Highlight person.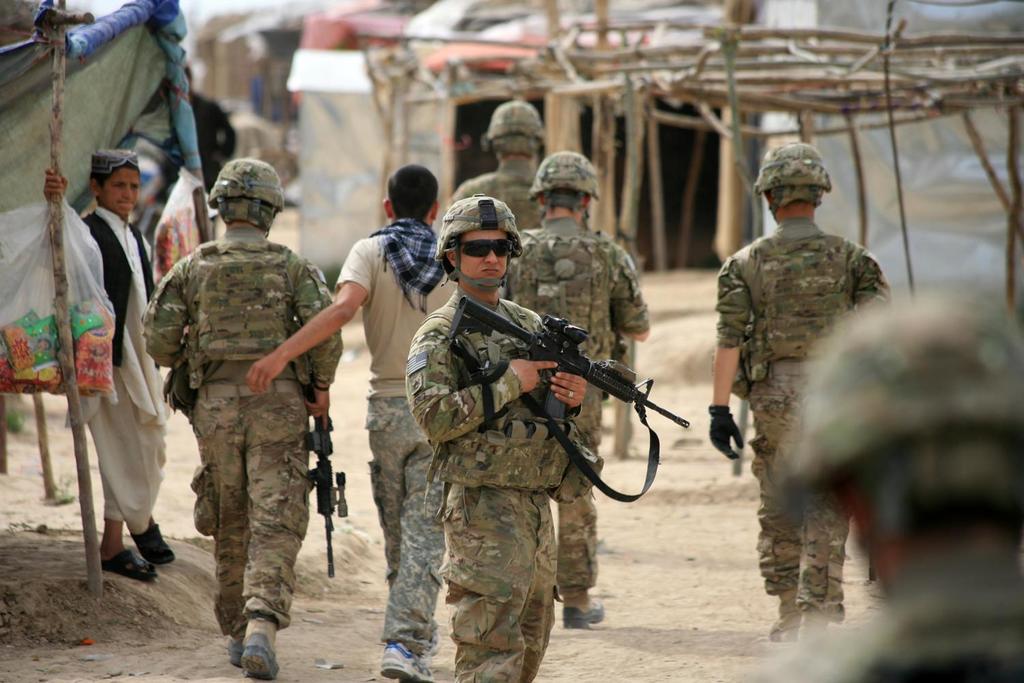
Highlighted region: <bbox>401, 194, 590, 680</bbox>.
